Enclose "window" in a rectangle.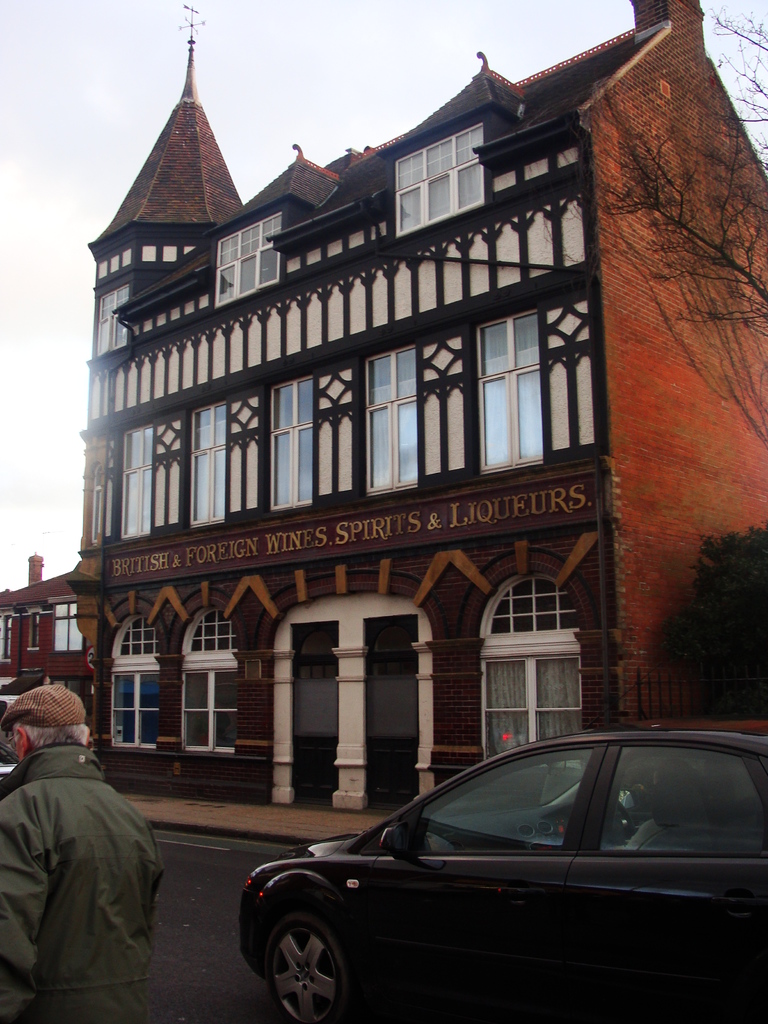
[left=391, top=125, right=482, bottom=233].
